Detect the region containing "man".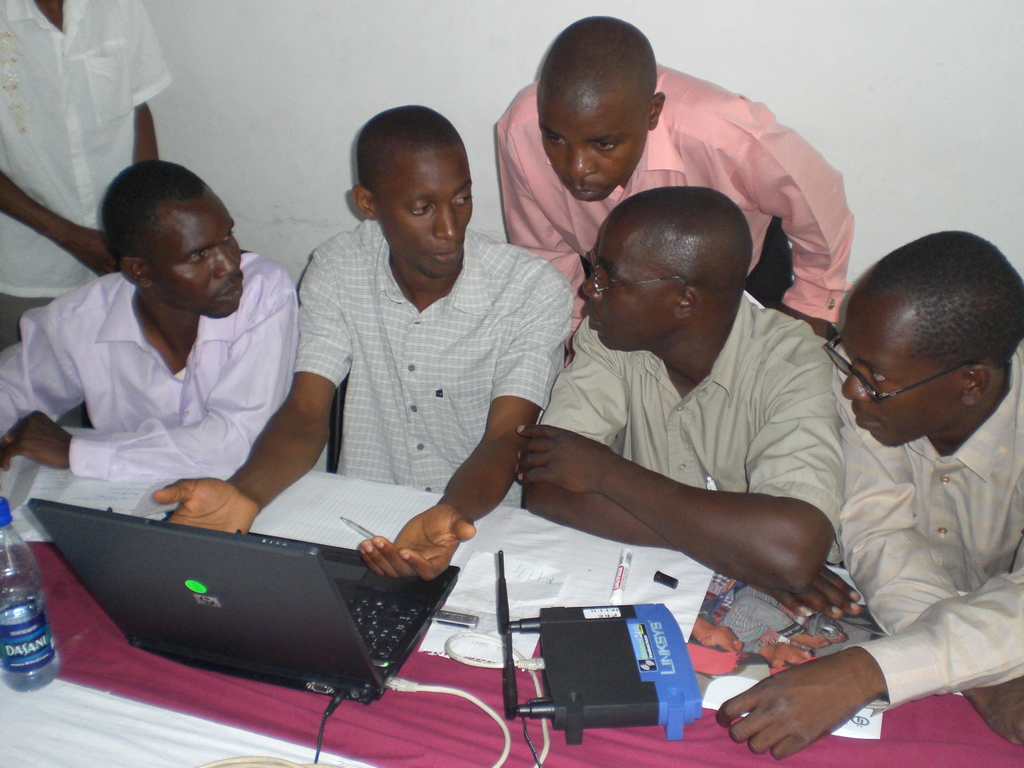
l=0, t=156, r=301, b=475.
